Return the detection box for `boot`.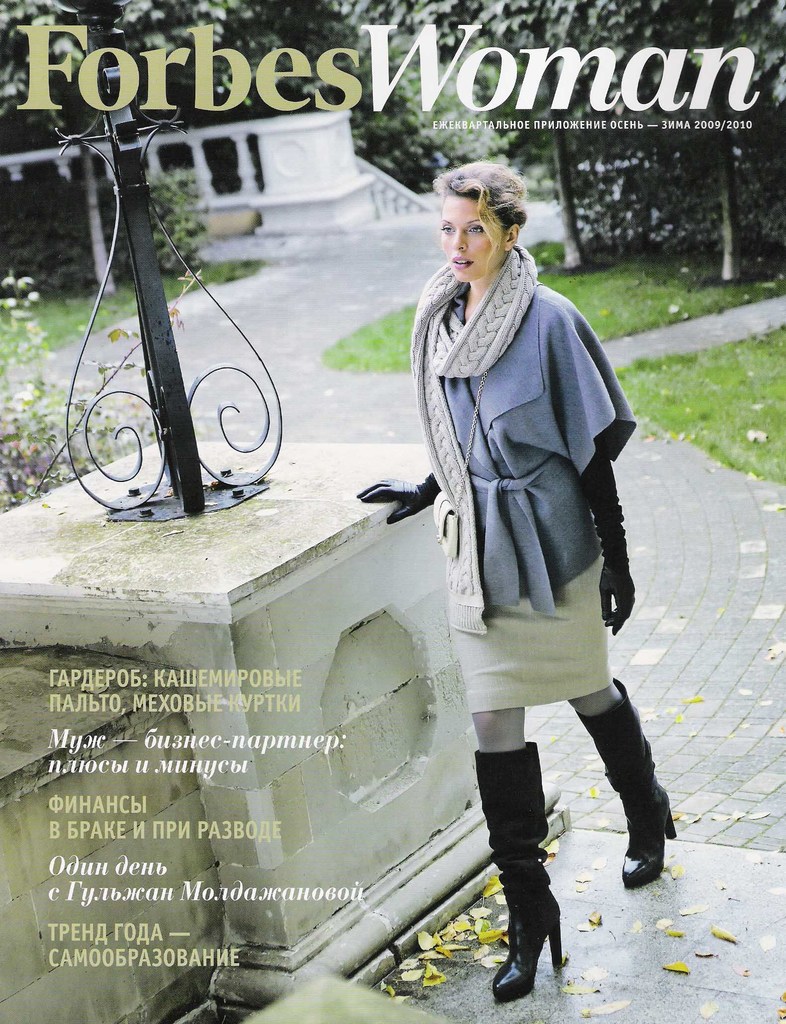
572 674 681 888.
